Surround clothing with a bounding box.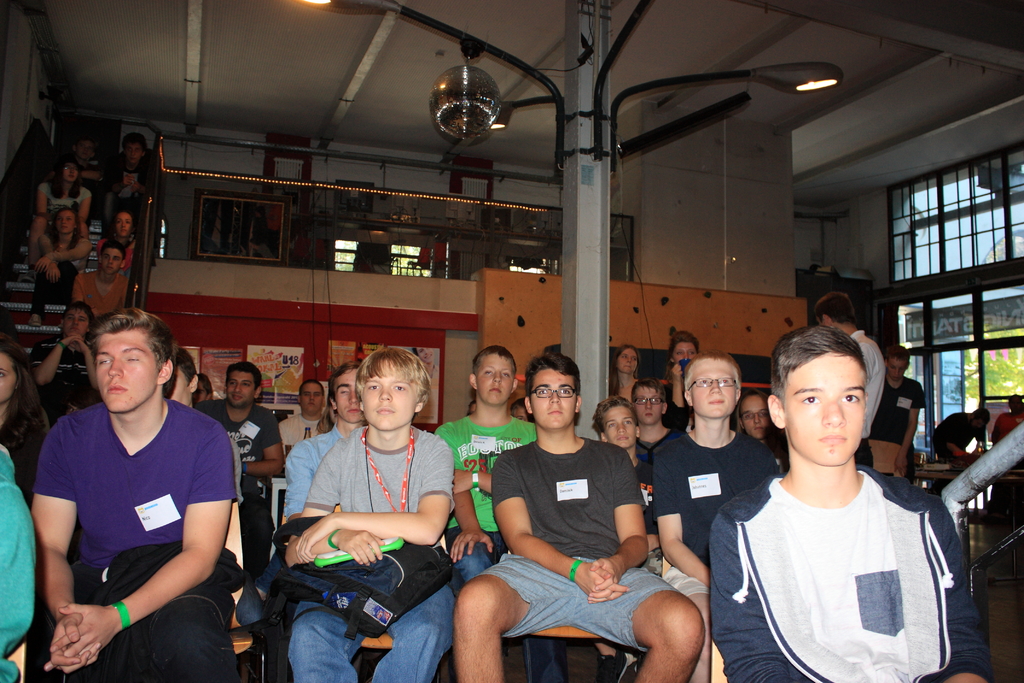
crop(867, 375, 926, 435).
